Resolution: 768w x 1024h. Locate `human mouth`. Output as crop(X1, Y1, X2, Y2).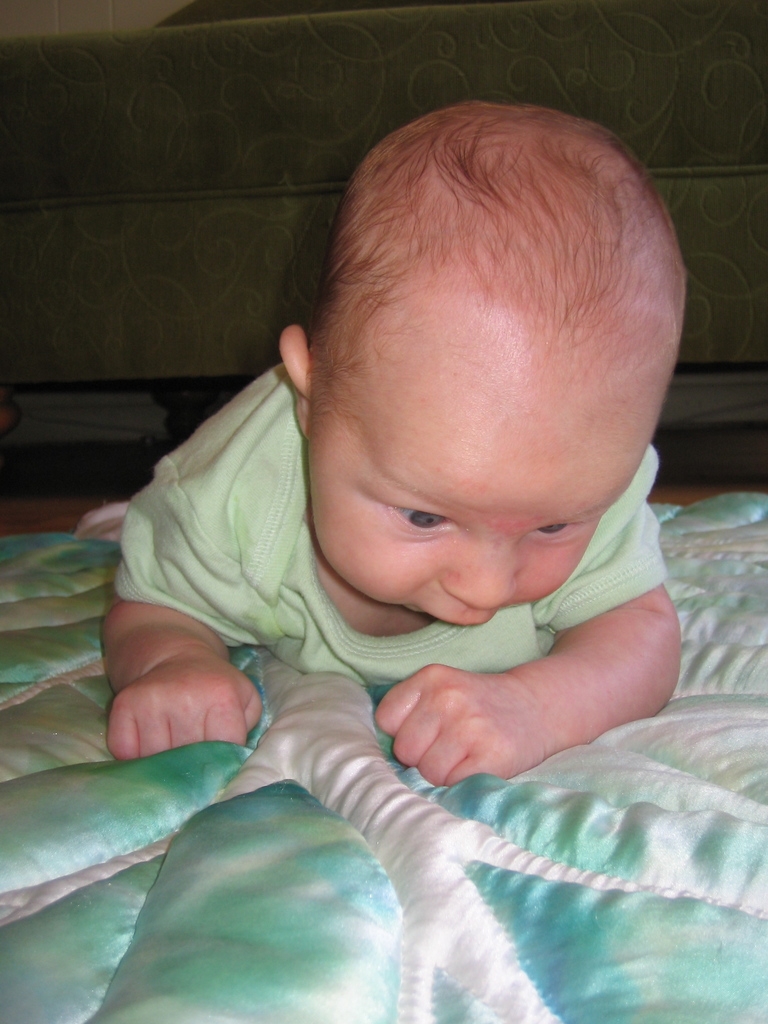
crop(419, 611, 493, 631).
